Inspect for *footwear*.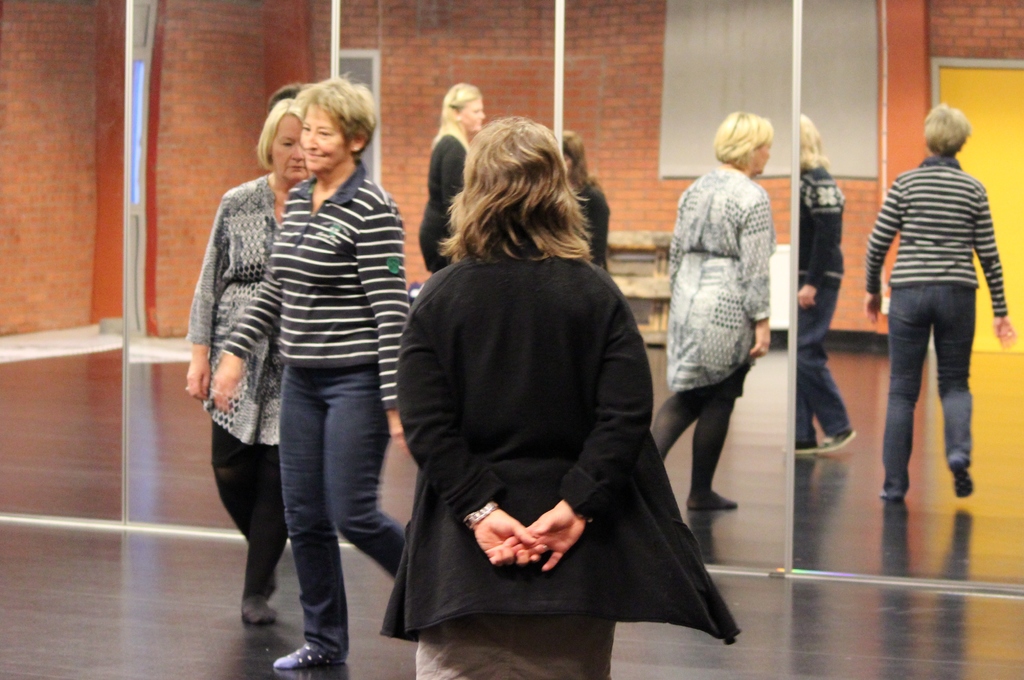
Inspection: detection(271, 640, 346, 668).
